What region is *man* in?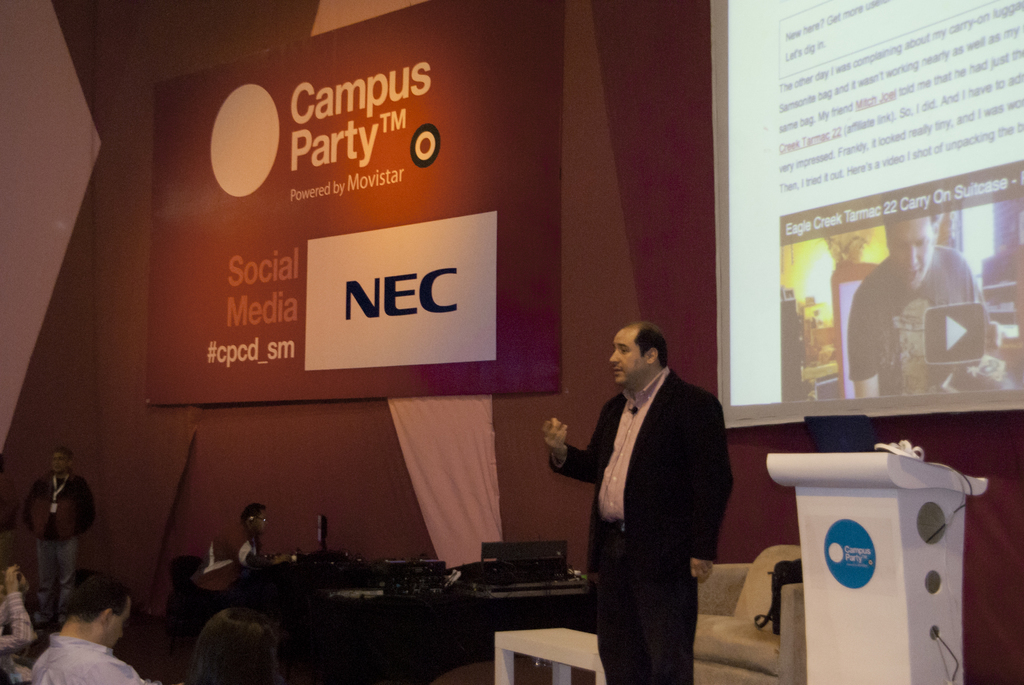
[left=20, top=447, right=97, bottom=627].
